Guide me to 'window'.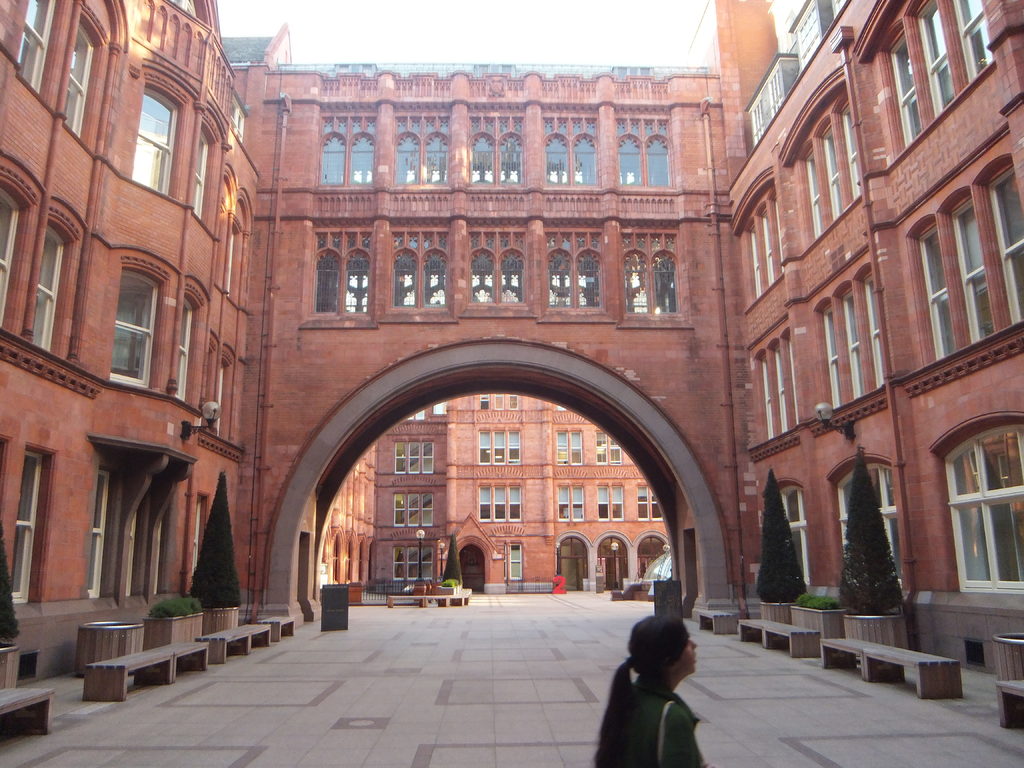
Guidance: bbox=[392, 491, 433, 528].
